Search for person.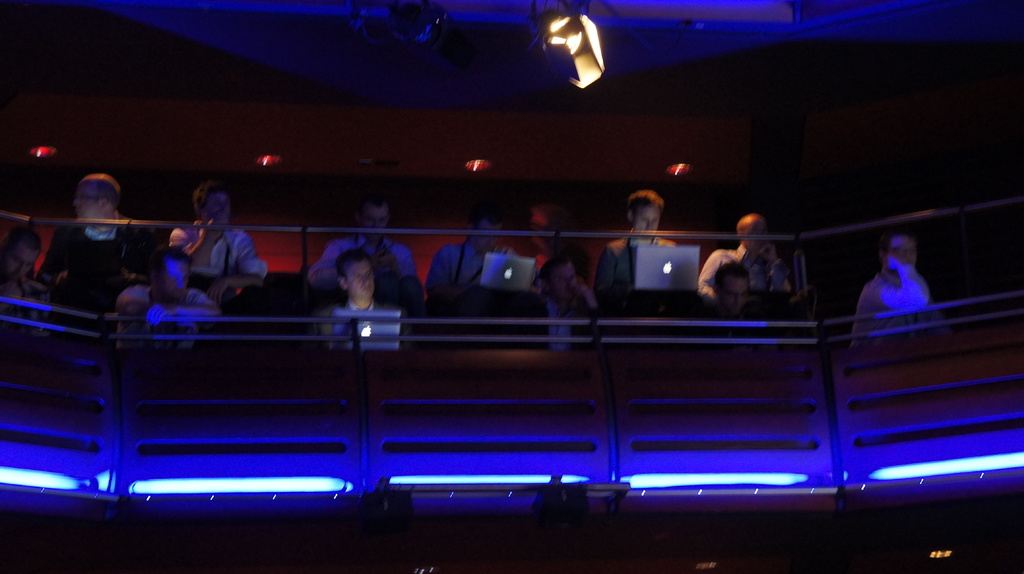
Found at <bbox>426, 207, 515, 294</bbox>.
